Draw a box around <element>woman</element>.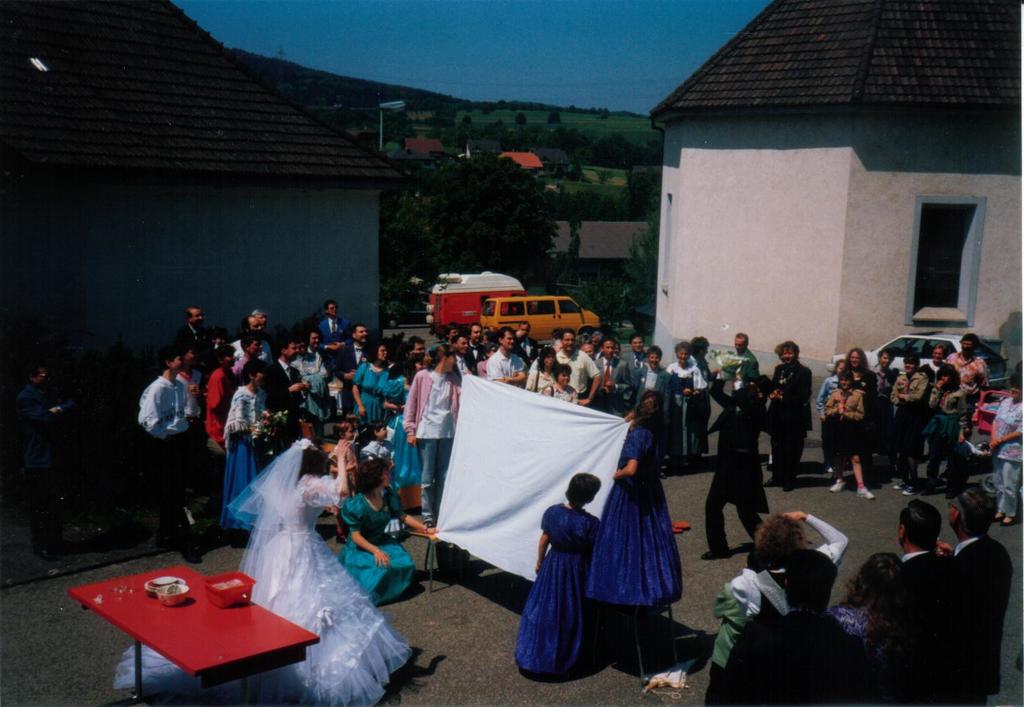
{"left": 663, "top": 343, "right": 709, "bottom": 474}.
